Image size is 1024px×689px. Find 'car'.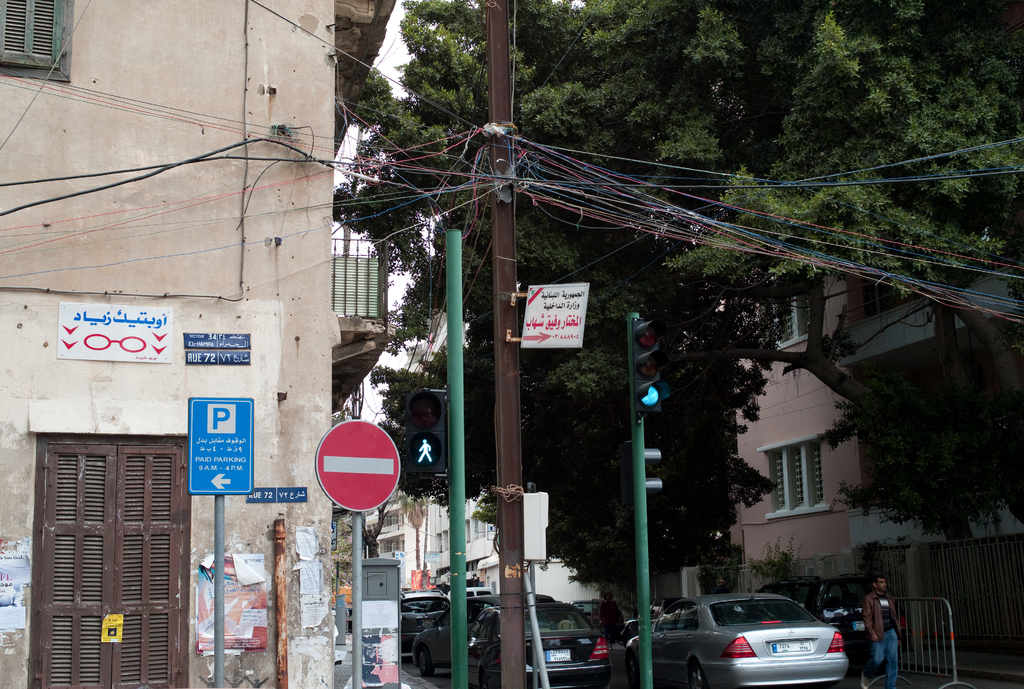
box(415, 593, 513, 686).
